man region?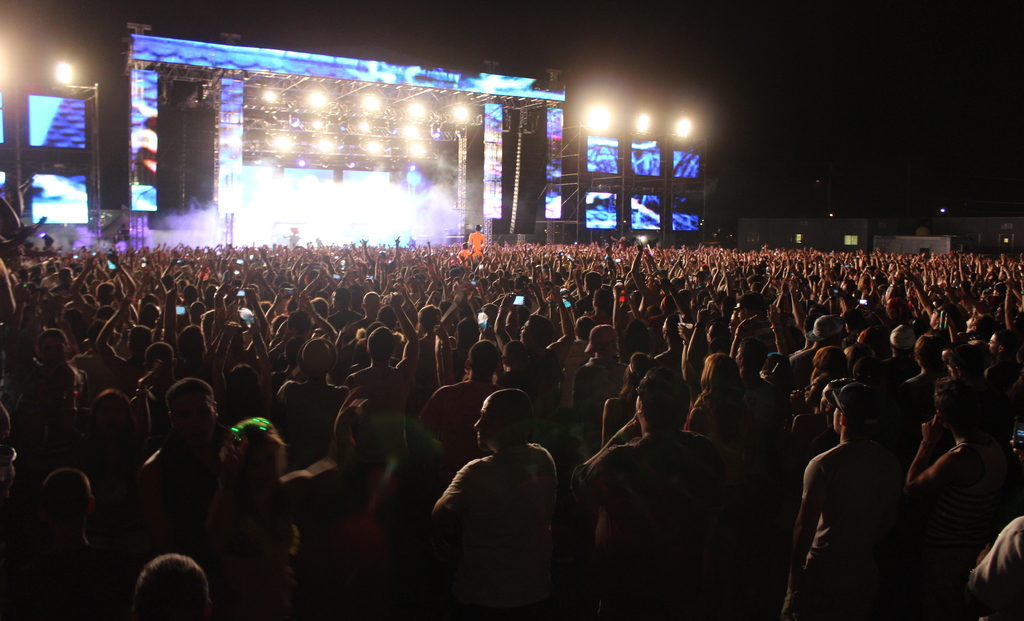
<bbox>431, 390, 561, 620</bbox>
